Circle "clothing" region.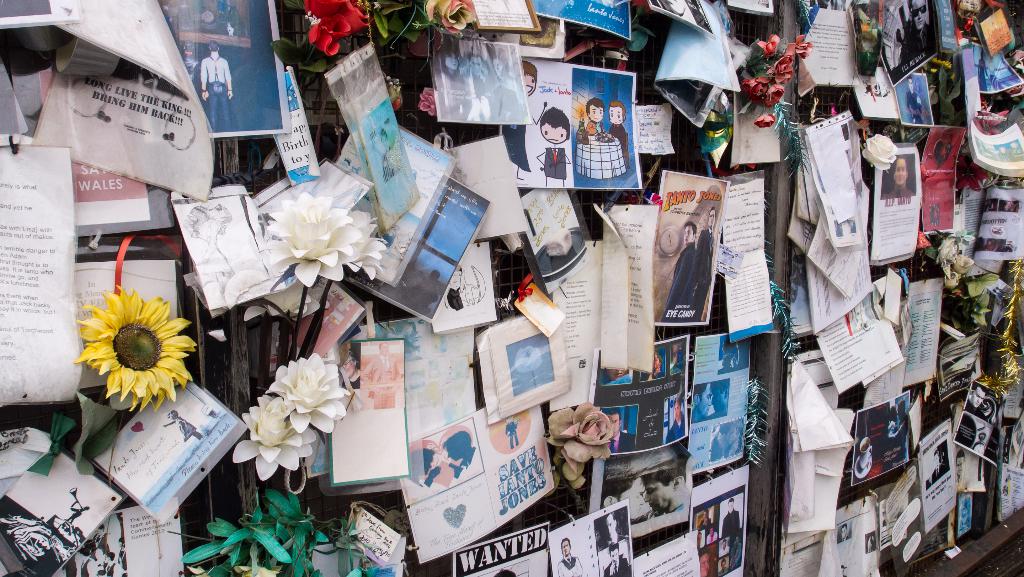
Region: (721, 510, 742, 539).
